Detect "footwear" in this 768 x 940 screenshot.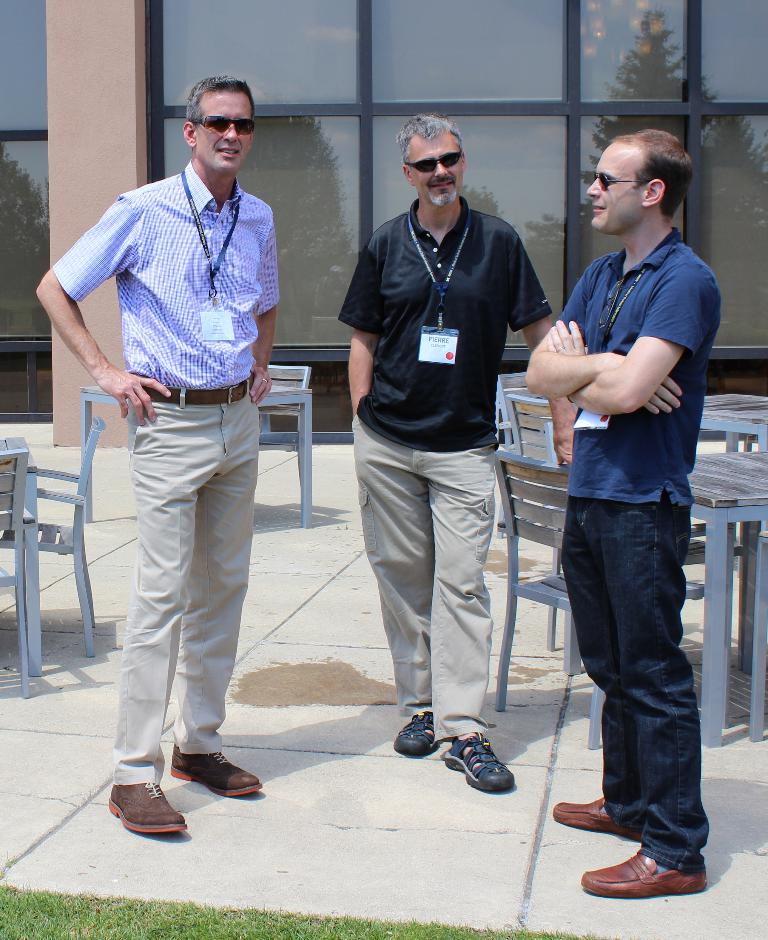
Detection: detection(106, 783, 189, 835).
